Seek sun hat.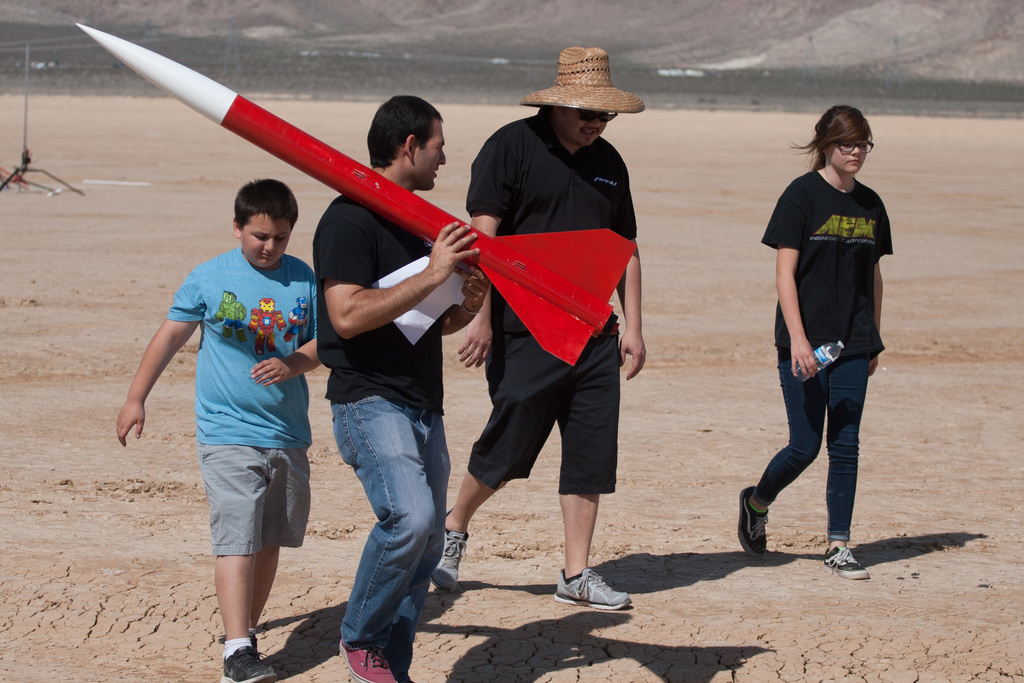
l=520, t=47, r=646, b=119.
